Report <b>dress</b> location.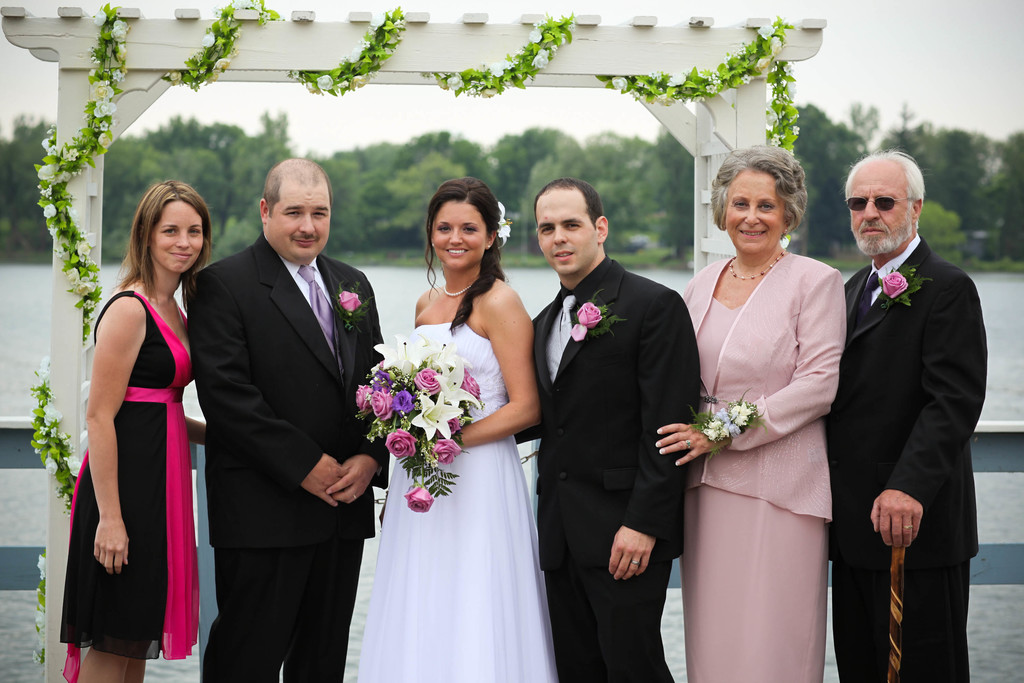
Report: locate(358, 320, 557, 682).
